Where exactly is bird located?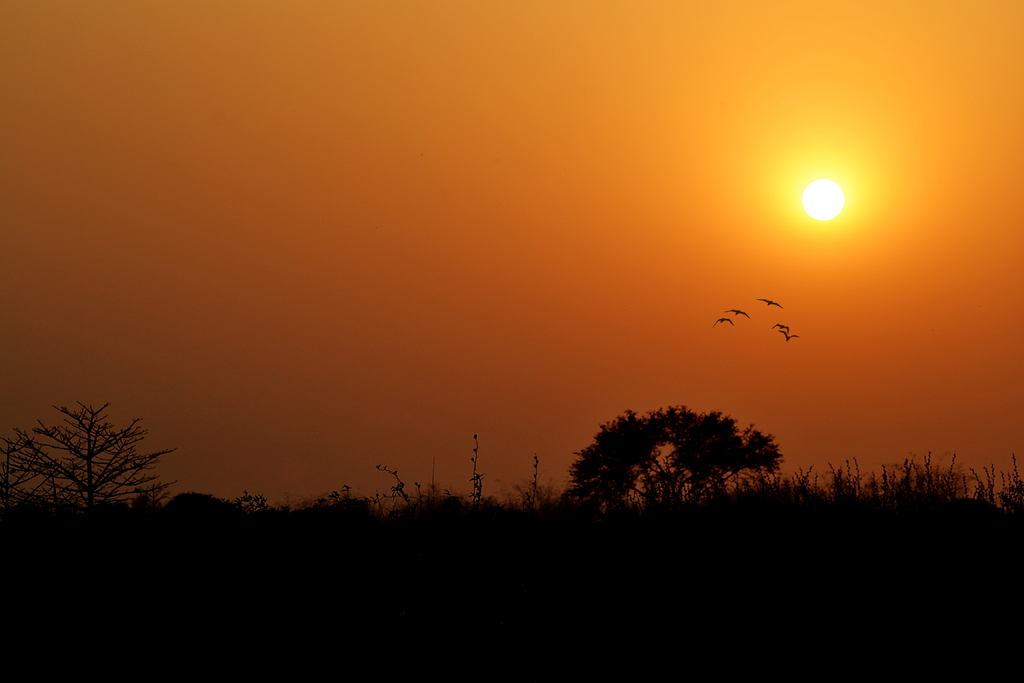
Its bounding box is Rect(781, 327, 803, 345).
